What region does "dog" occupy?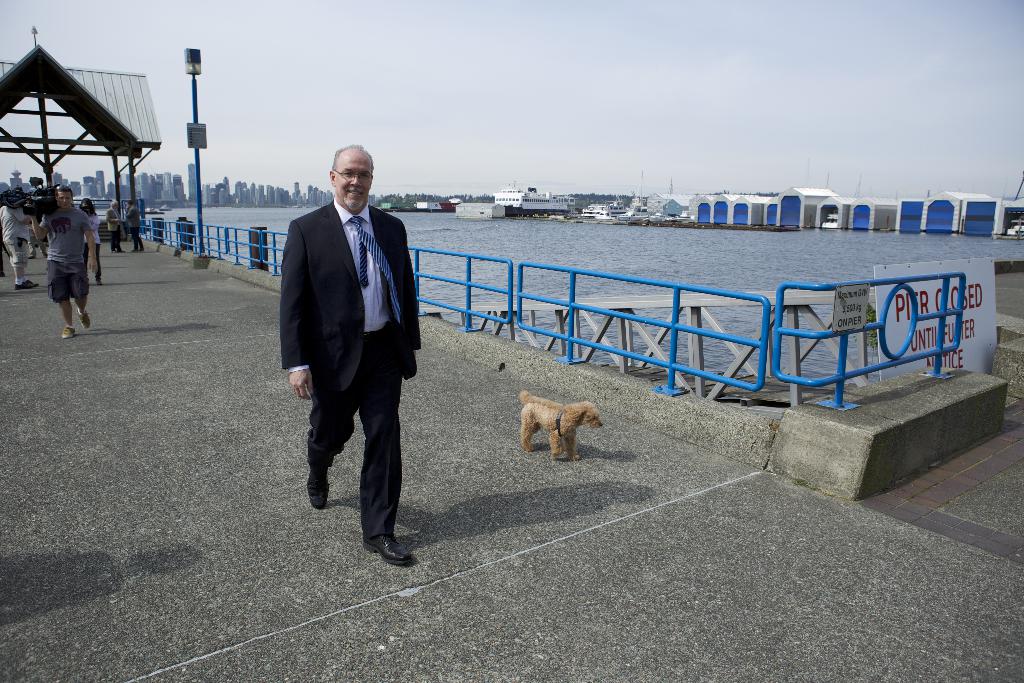
[514, 391, 609, 463].
